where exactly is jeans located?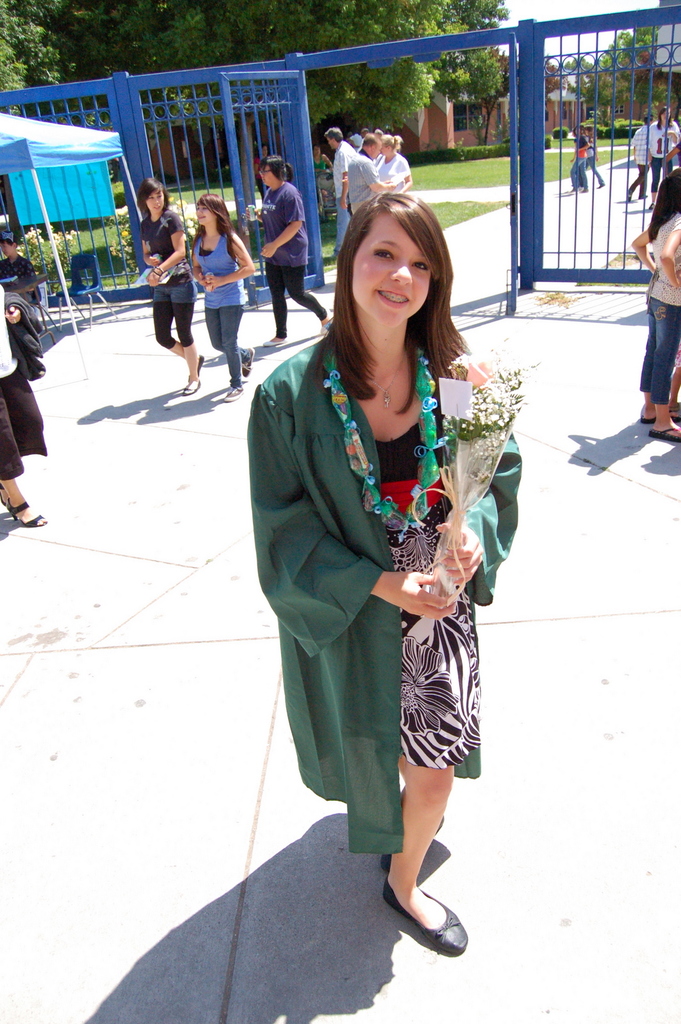
Its bounding box is locate(637, 300, 680, 404).
